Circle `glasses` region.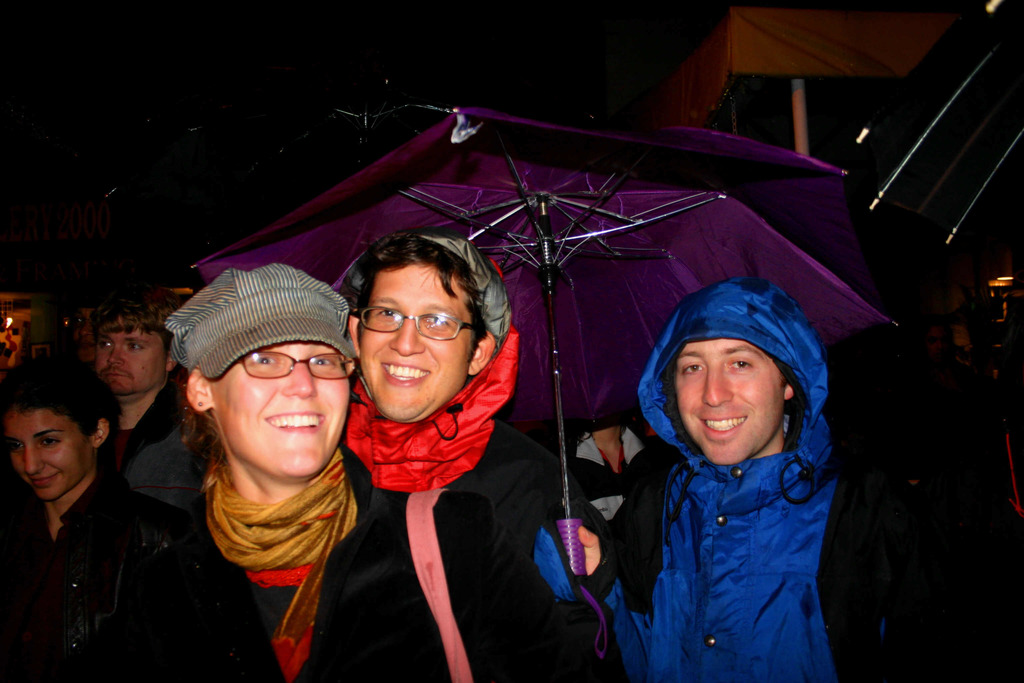
Region: crop(356, 299, 476, 350).
